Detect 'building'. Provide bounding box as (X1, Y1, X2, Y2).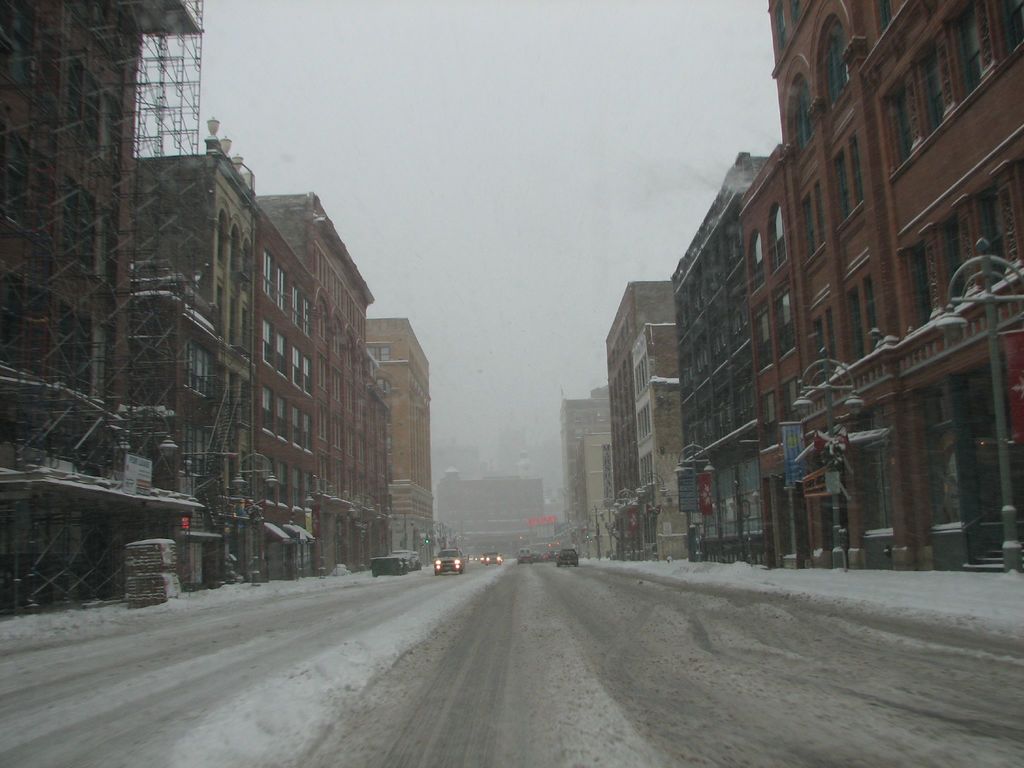
(568, 388, 605, 561).
